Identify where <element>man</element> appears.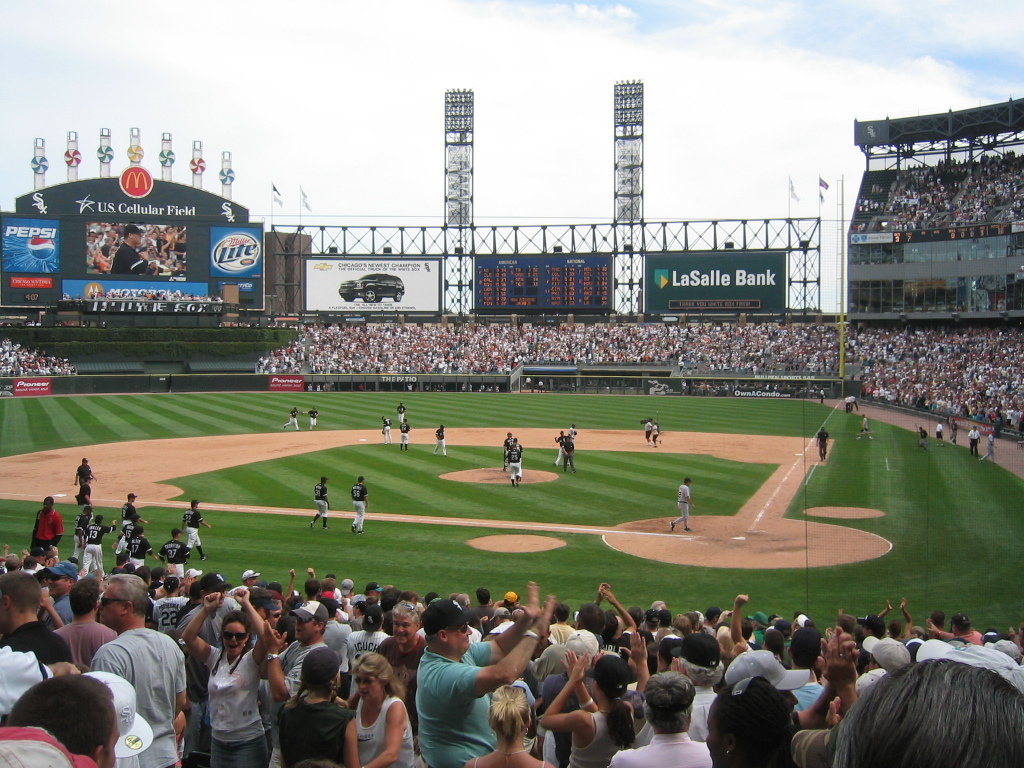
Appears at l=28, t=493, r=63, b=555.
